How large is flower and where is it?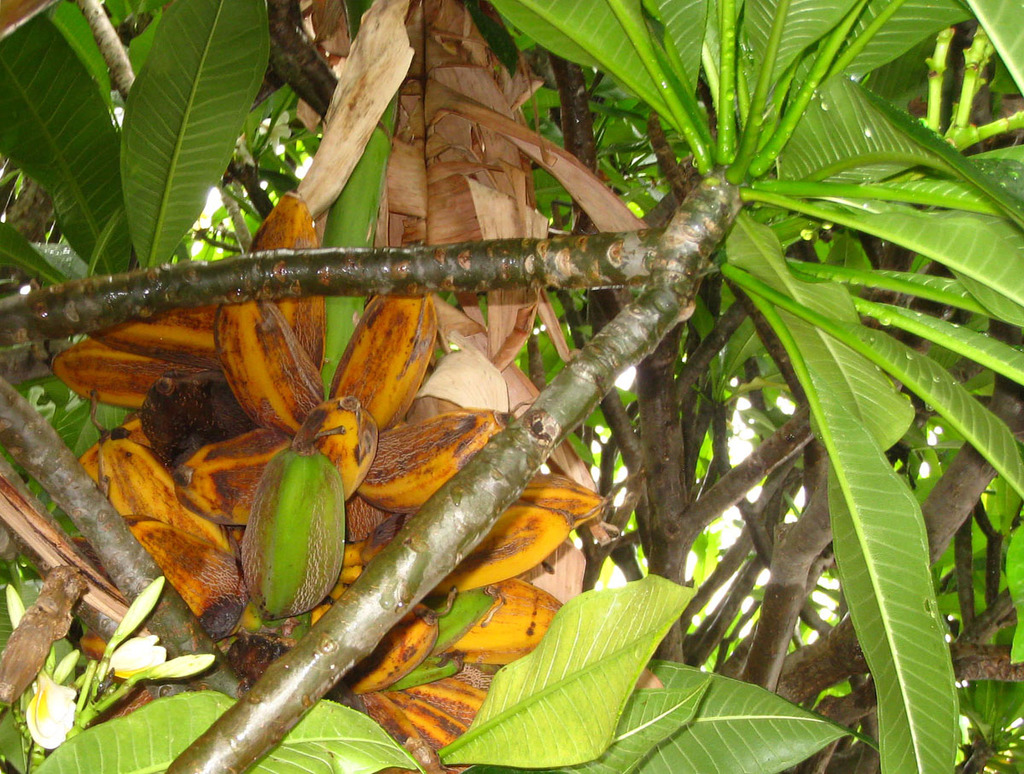
Bounding box: 22/666/73/751.
